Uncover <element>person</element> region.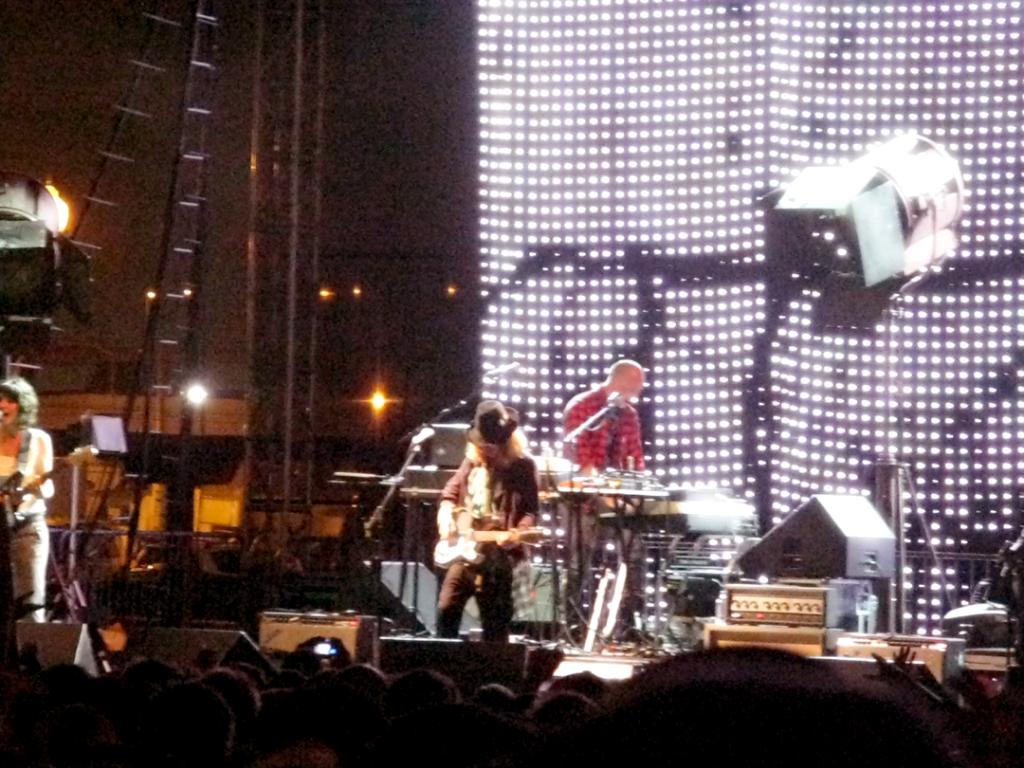
Uncovered: x1=0 y1=375 x2=57 y2=625.
